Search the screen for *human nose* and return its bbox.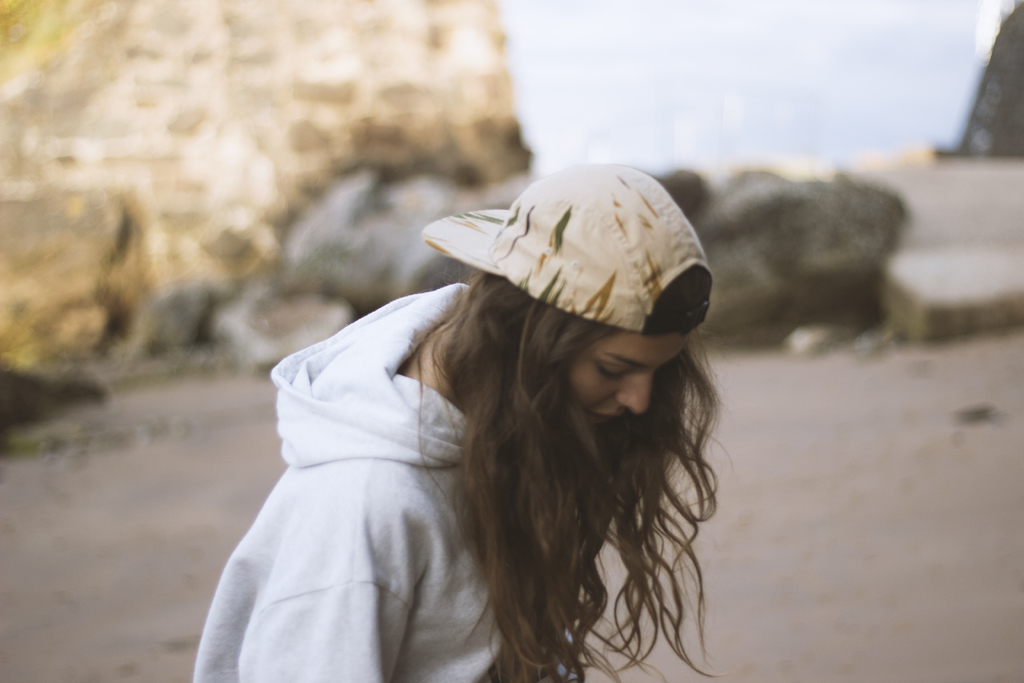
Found: rect(618, 370, 656, 415).
